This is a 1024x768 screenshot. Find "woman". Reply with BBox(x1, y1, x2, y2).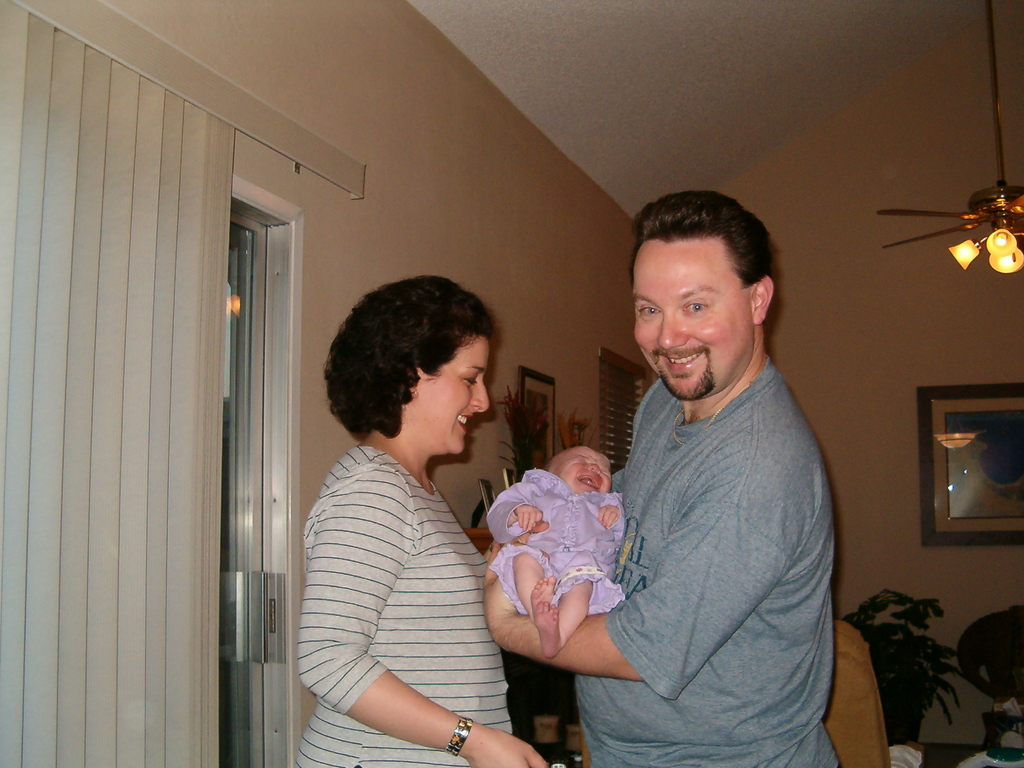
BBox(287, 268, 547, 767).
